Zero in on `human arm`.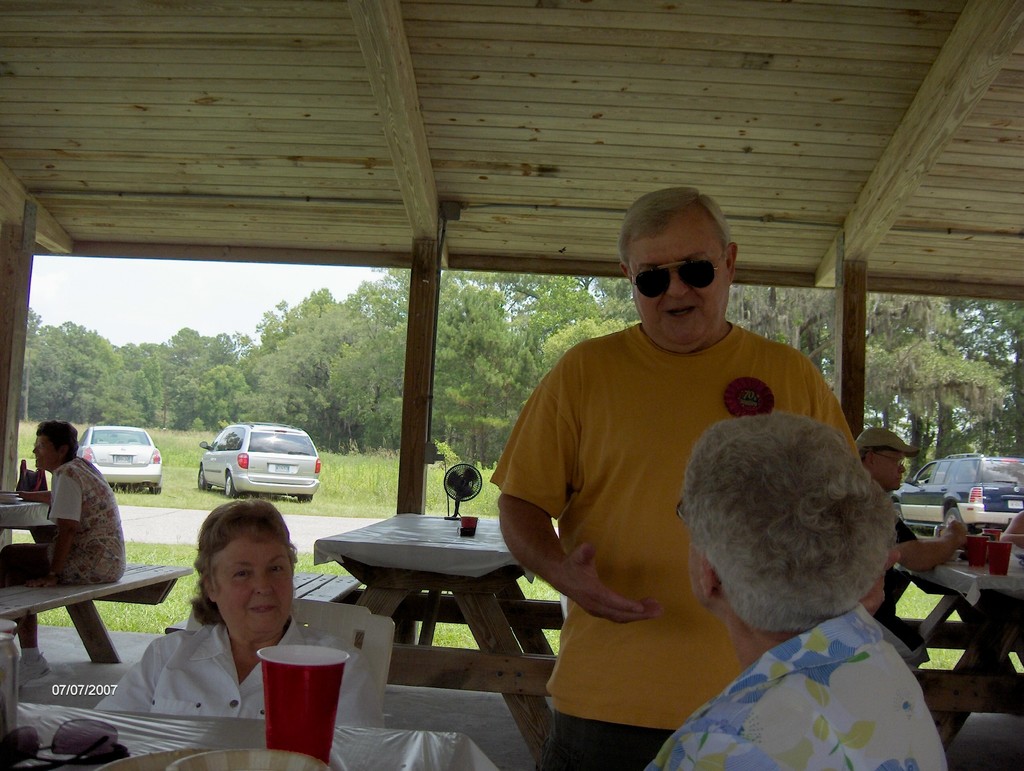
Zeroed in: BBox(92, 635, 164, 714).
